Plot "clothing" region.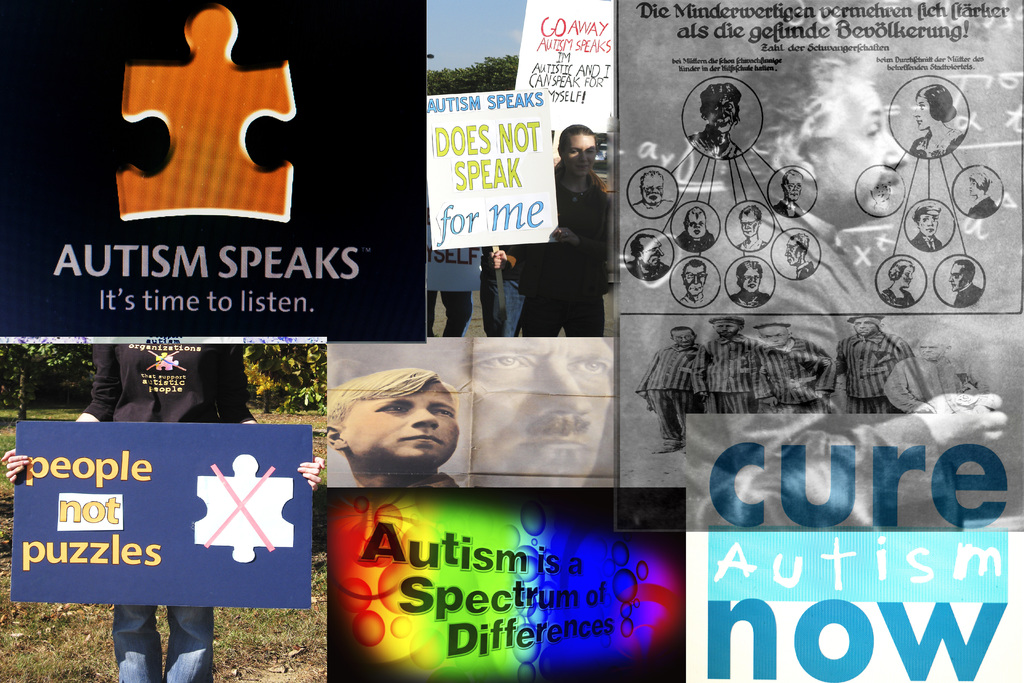
Plotted at 626, 257, 670, 282.
